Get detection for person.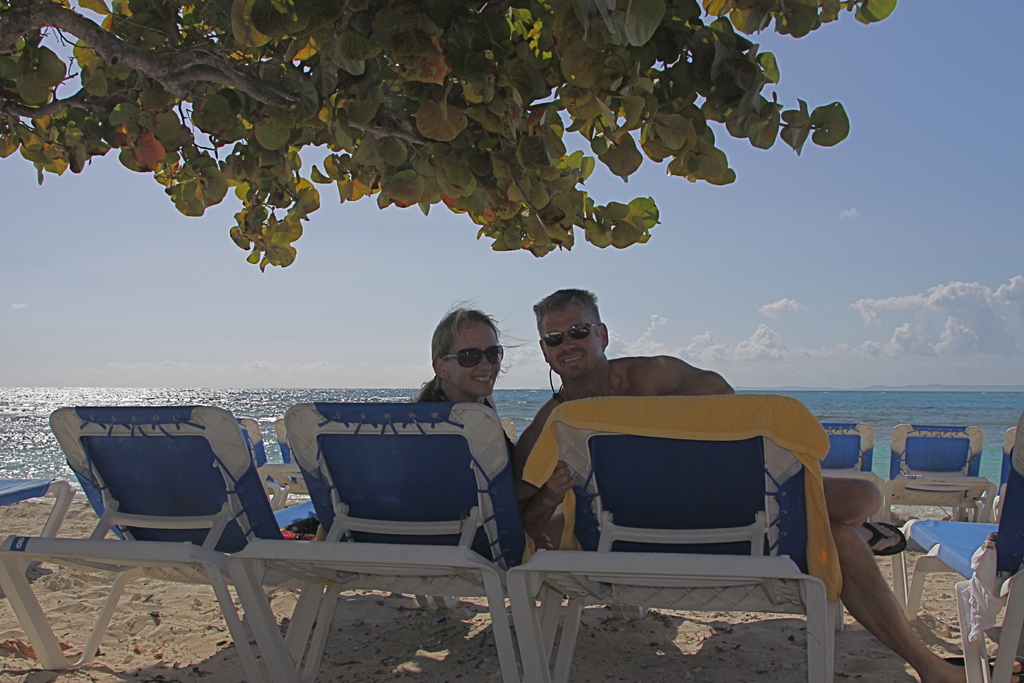
Detection: bbox(513, 293, 982, 682).
